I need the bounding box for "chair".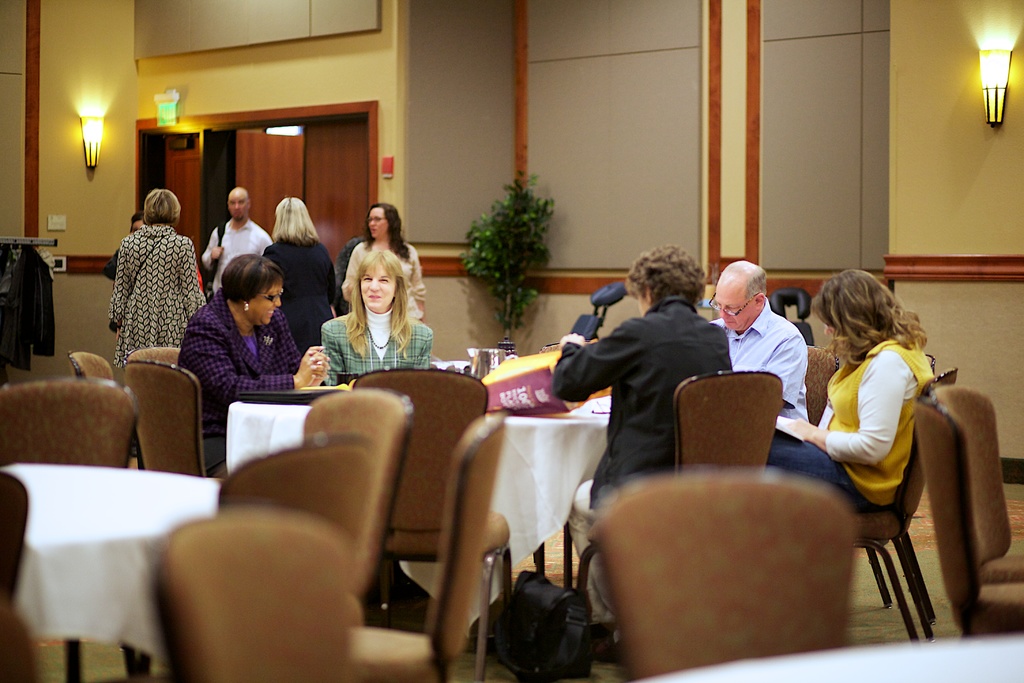
Here it is: bbox=(65, 349, 143, 471).
